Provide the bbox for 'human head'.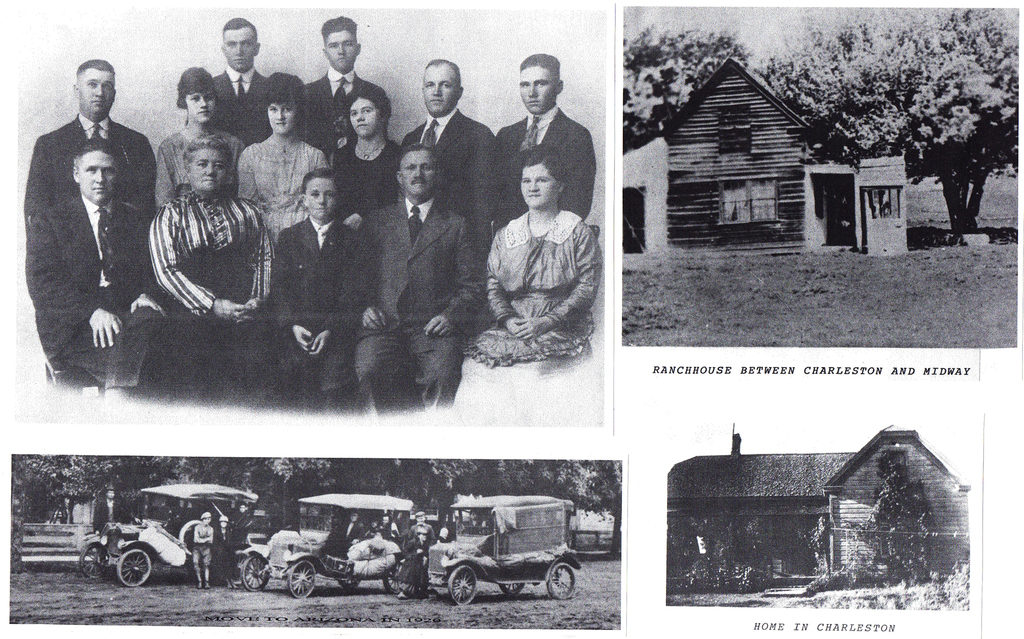
bbox(220, 513, 227, 526).
